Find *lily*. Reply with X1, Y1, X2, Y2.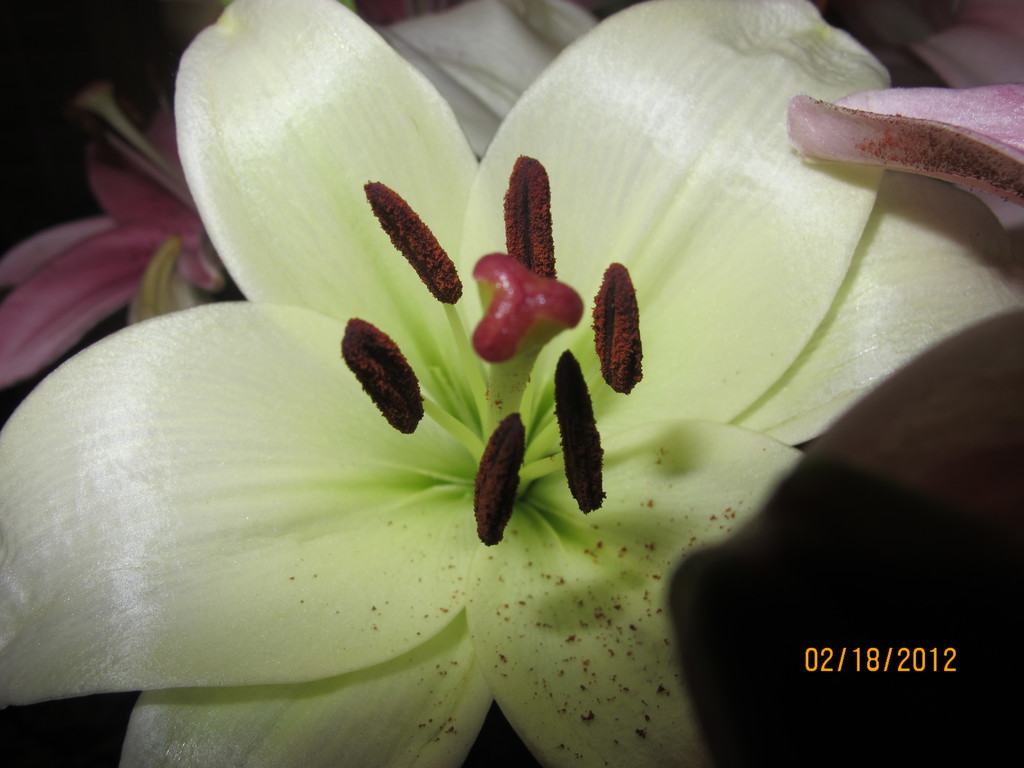
0, 1, 1023, 767.
